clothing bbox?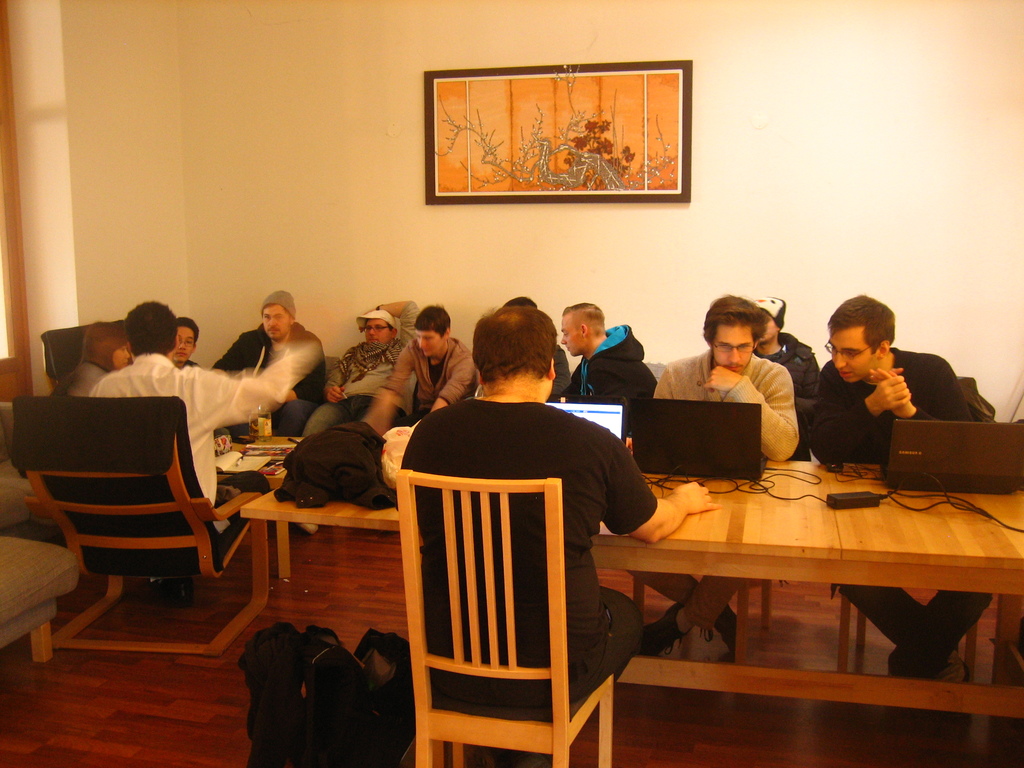
(86,355,319,540)
